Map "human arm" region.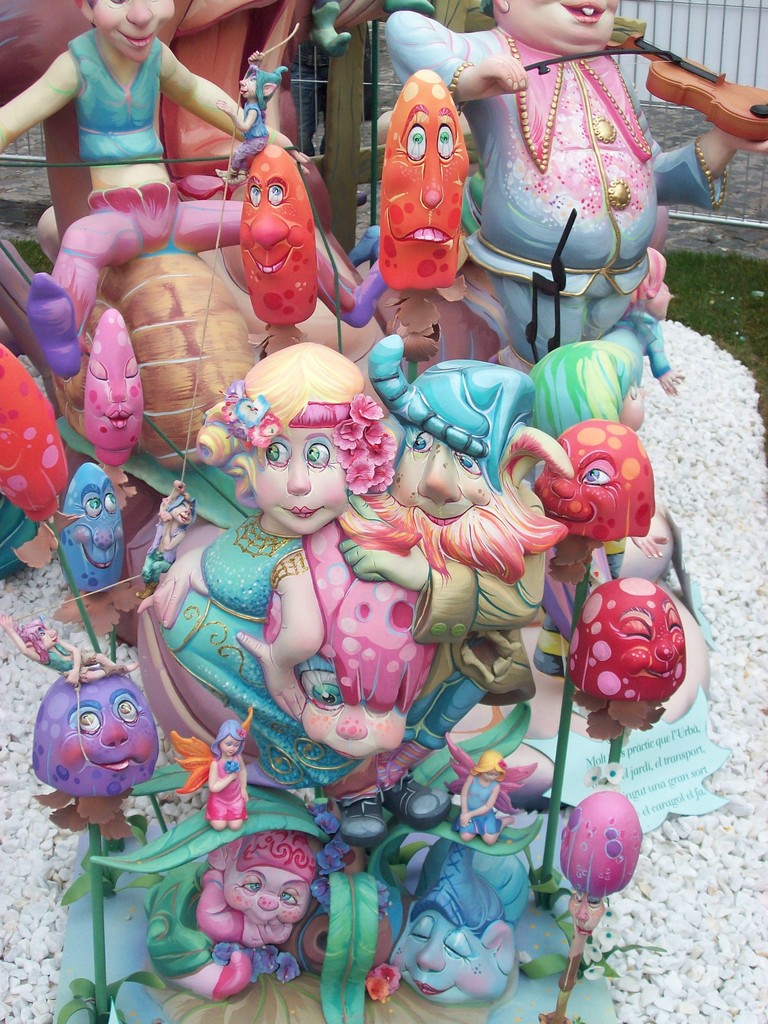
Mapped to [x1=235, y1=550, x2=324, y2=719].
